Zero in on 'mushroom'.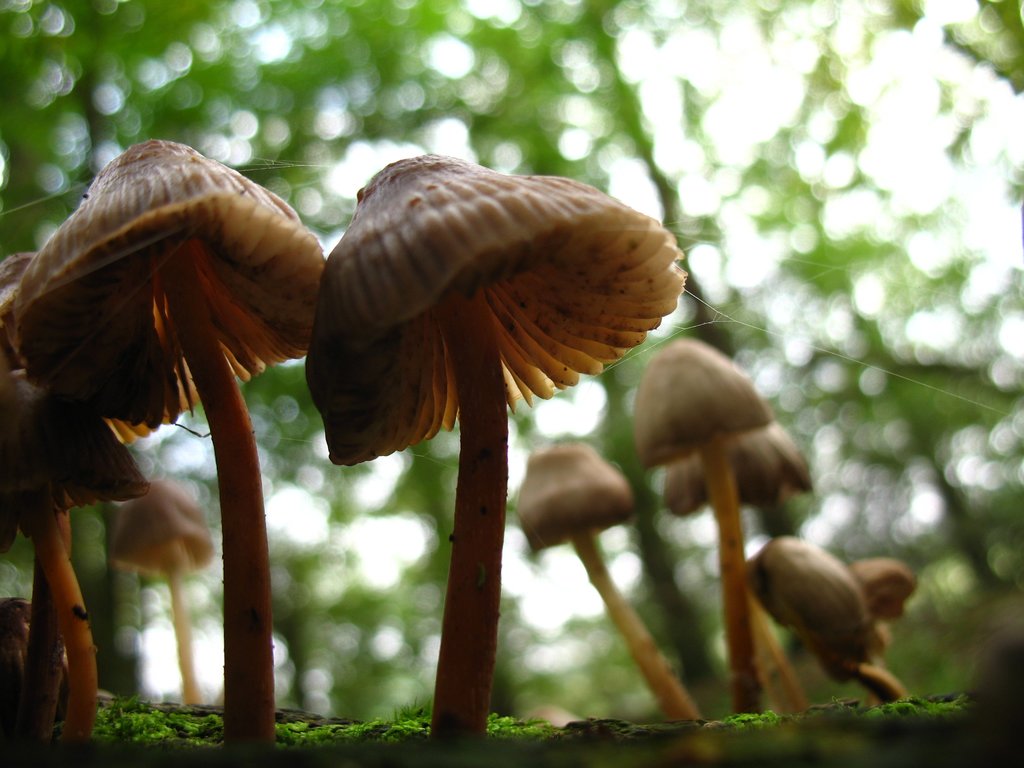
Zeroed in: detection(300, 140, 689, 711).
